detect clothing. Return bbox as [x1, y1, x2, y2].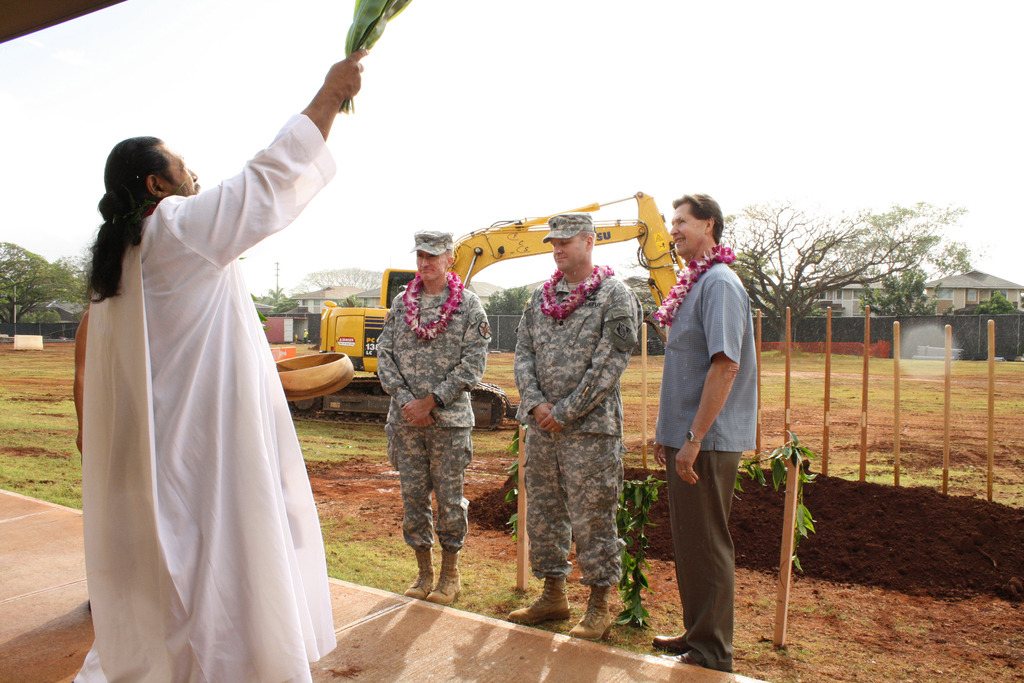
[652, 259, 760, 672].
